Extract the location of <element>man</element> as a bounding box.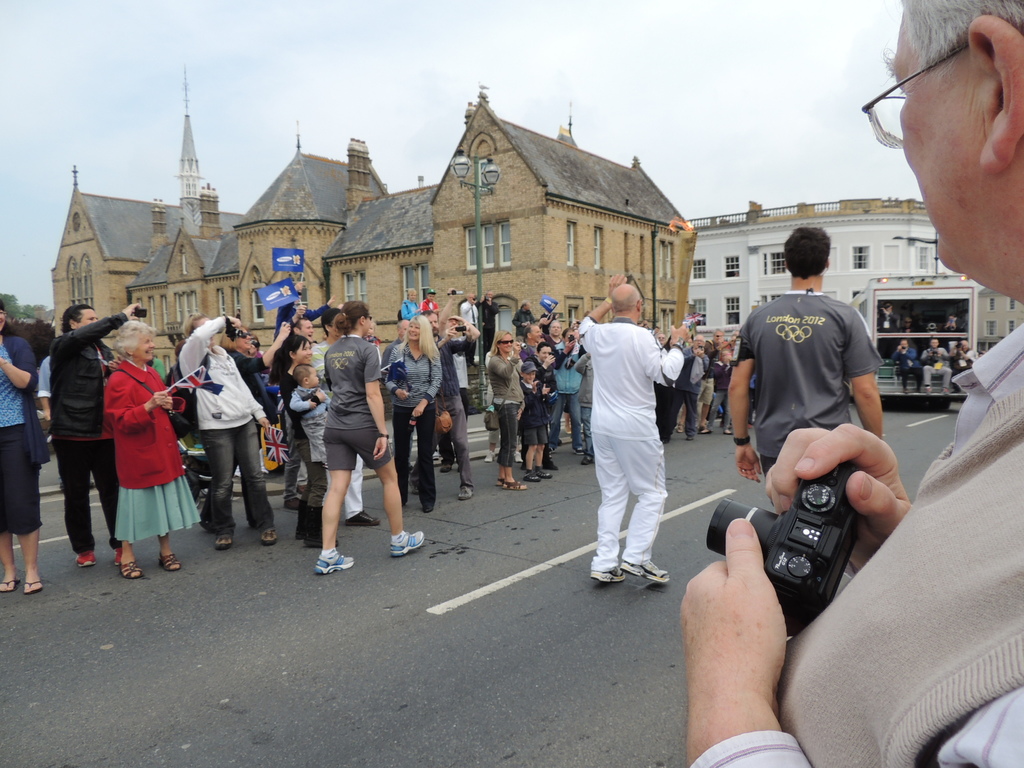
l=546, t=319, r=567, b=344.
